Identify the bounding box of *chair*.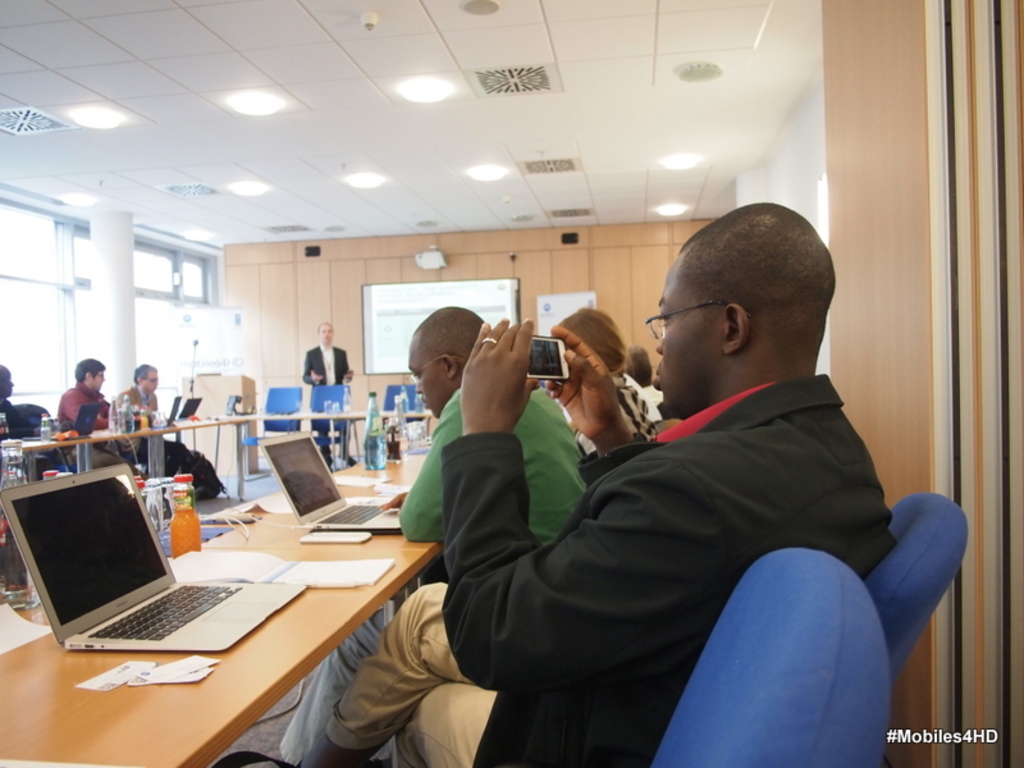
{"x1": 380, "y1": 380, "x2": 420, "y2": 417}.
